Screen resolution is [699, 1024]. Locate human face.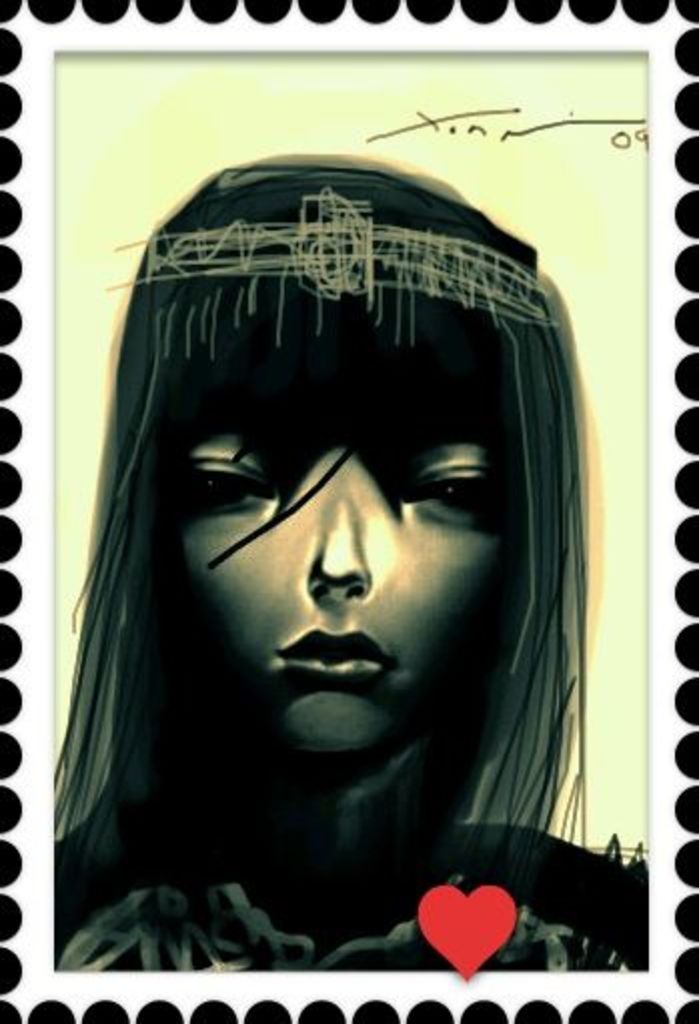
crop(182, 391, 521, 770).
